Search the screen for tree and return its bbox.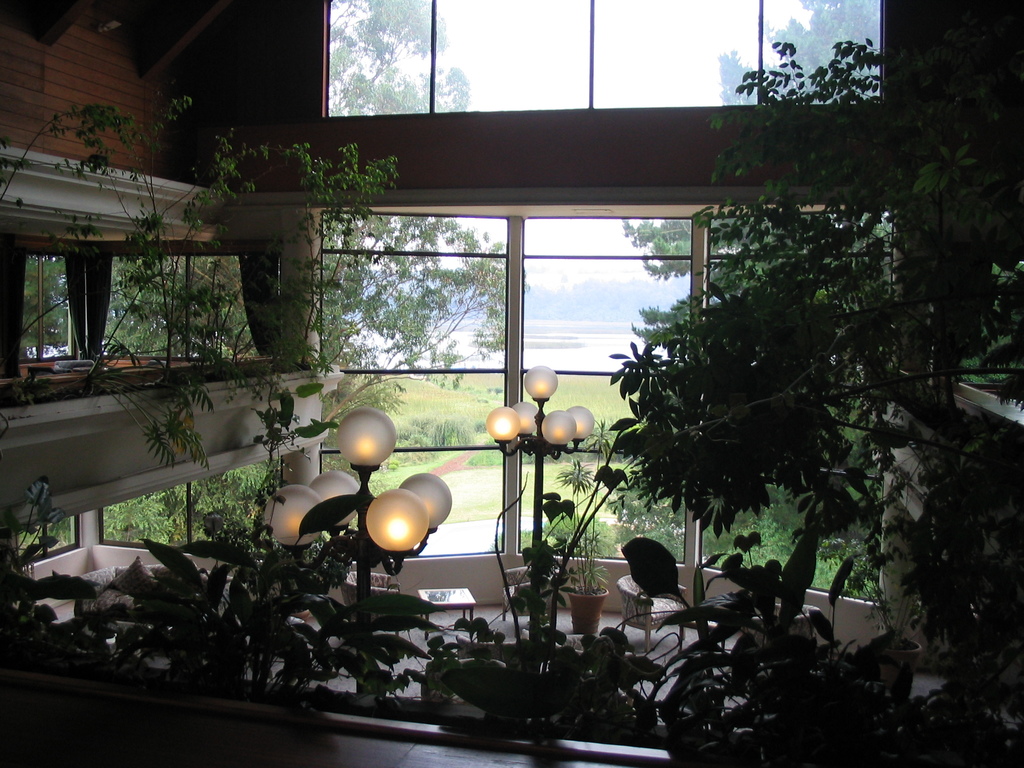
Found: (604, 19, 1023, 538).
